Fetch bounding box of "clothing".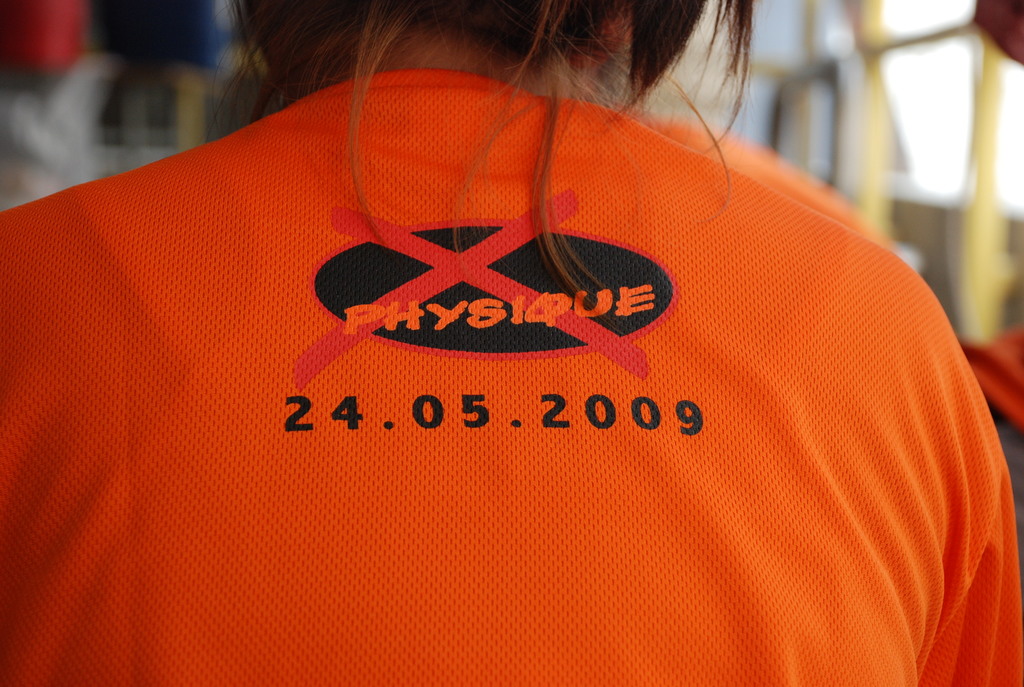
Bbox: 0/71/1023/686.
